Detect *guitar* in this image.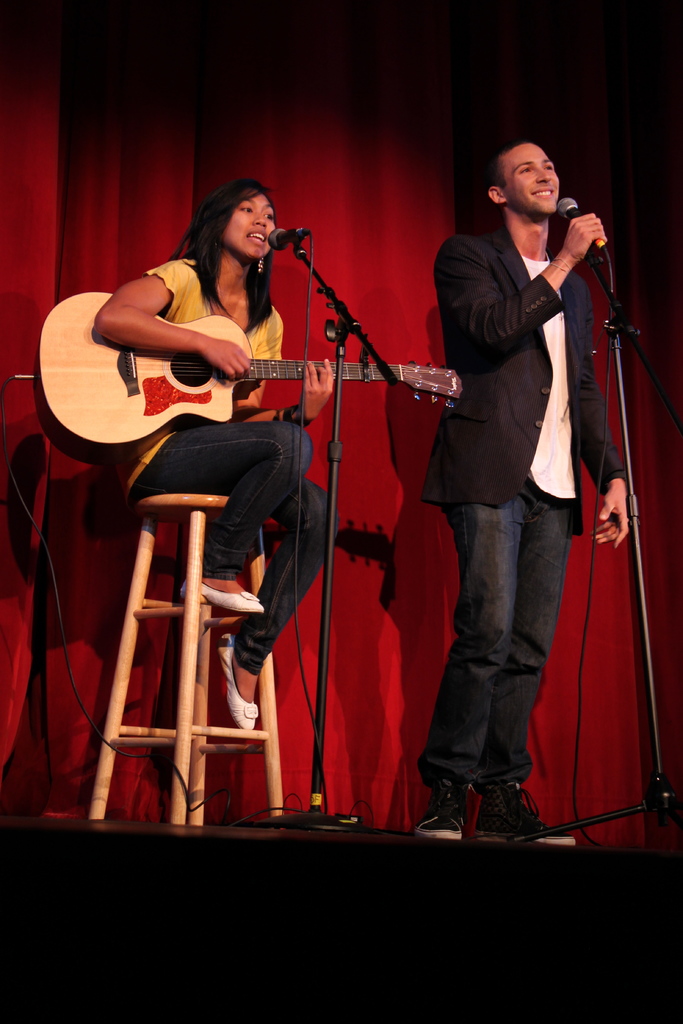
Detection: 36:292:467:462.
